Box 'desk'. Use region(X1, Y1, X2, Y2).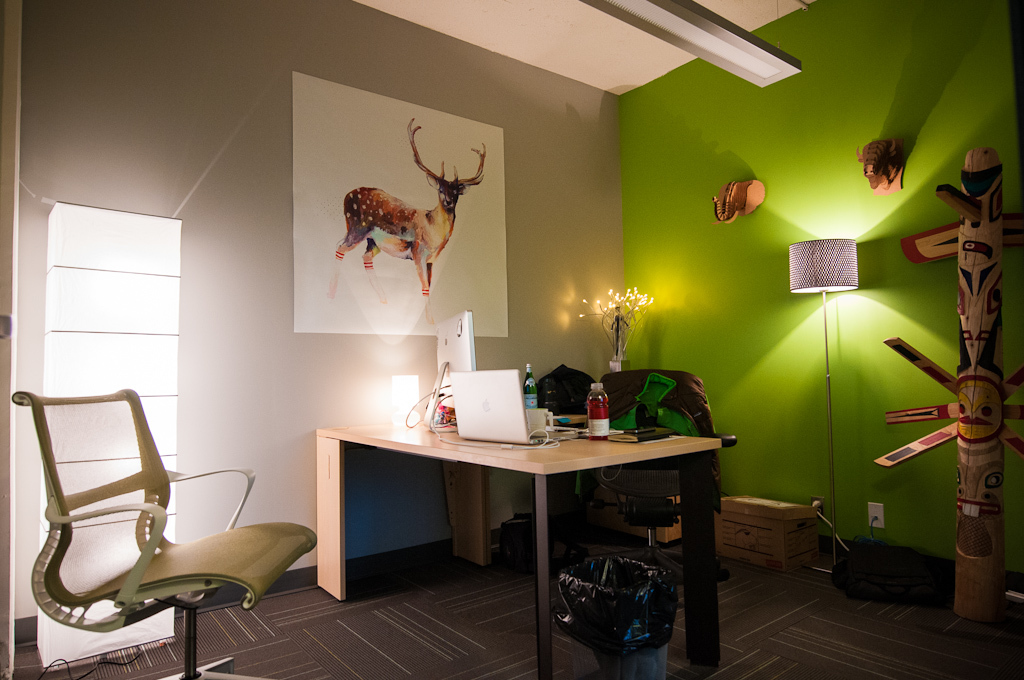
region(321, 407, 737, 635).
